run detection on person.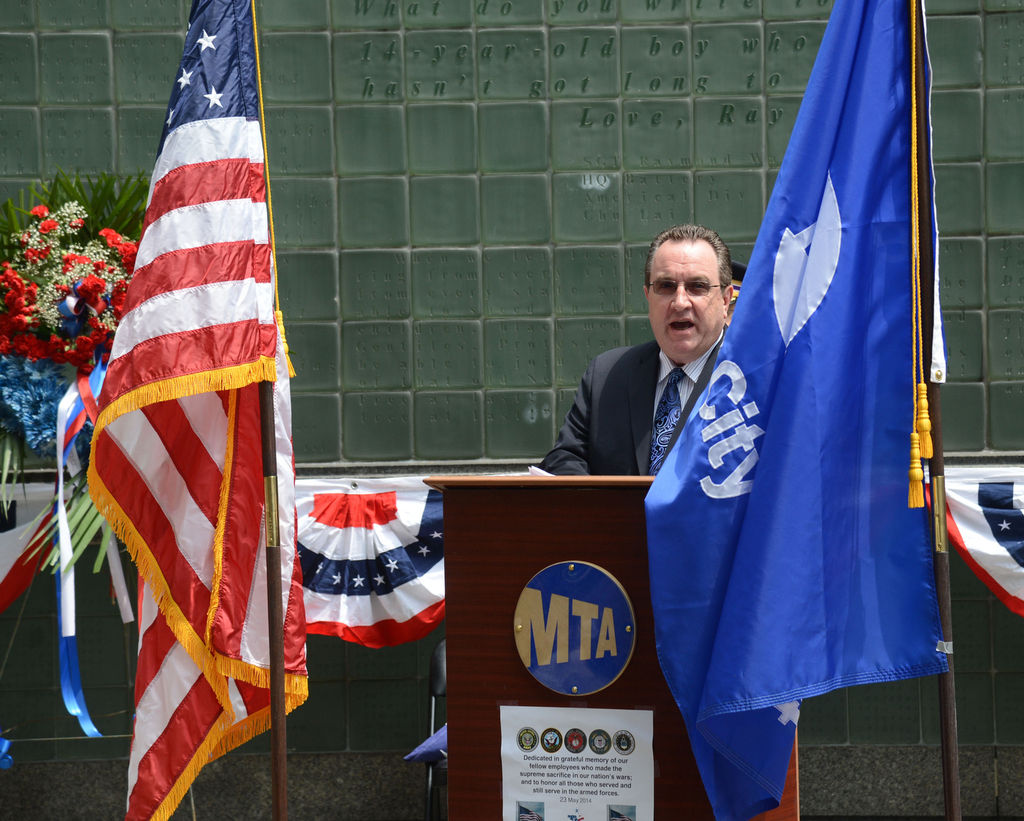
Result: left=542, top=221, right=745, bottom=475.
